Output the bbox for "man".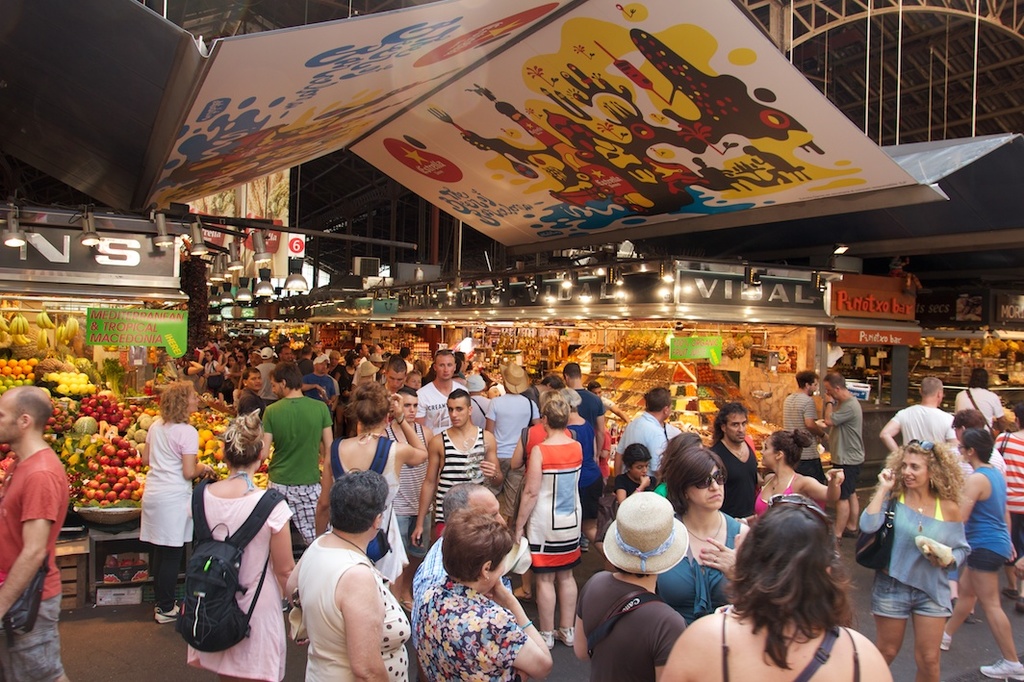
{"left": 379, "top": 354, "right": 408, "bottom": 398}.
